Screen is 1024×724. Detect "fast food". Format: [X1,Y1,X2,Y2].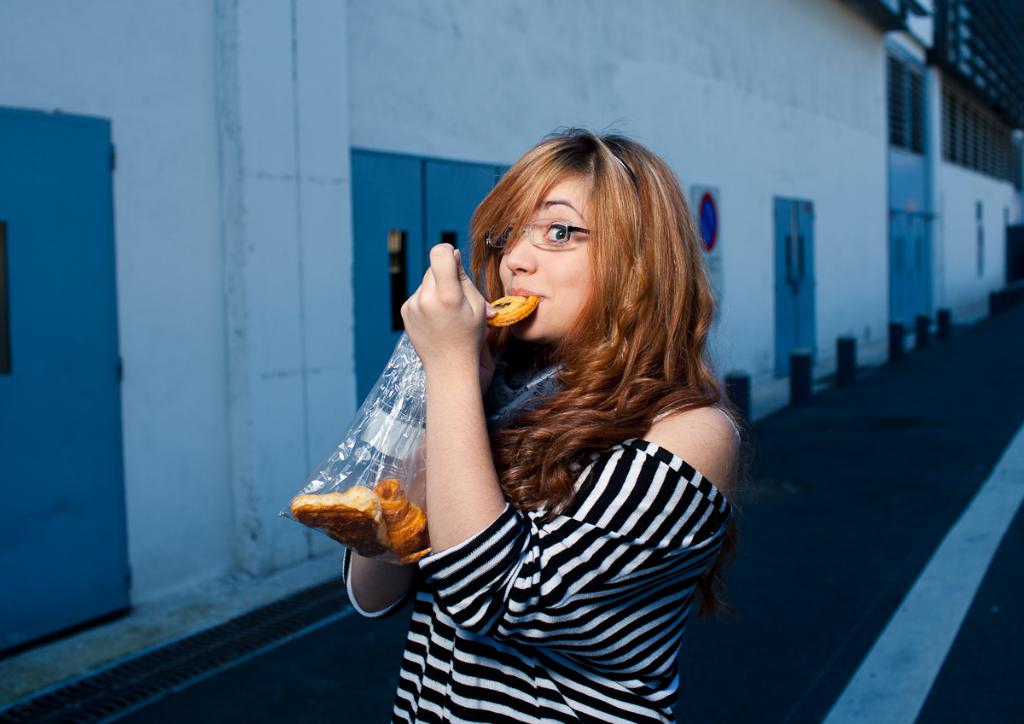
[289,487,393,557].
